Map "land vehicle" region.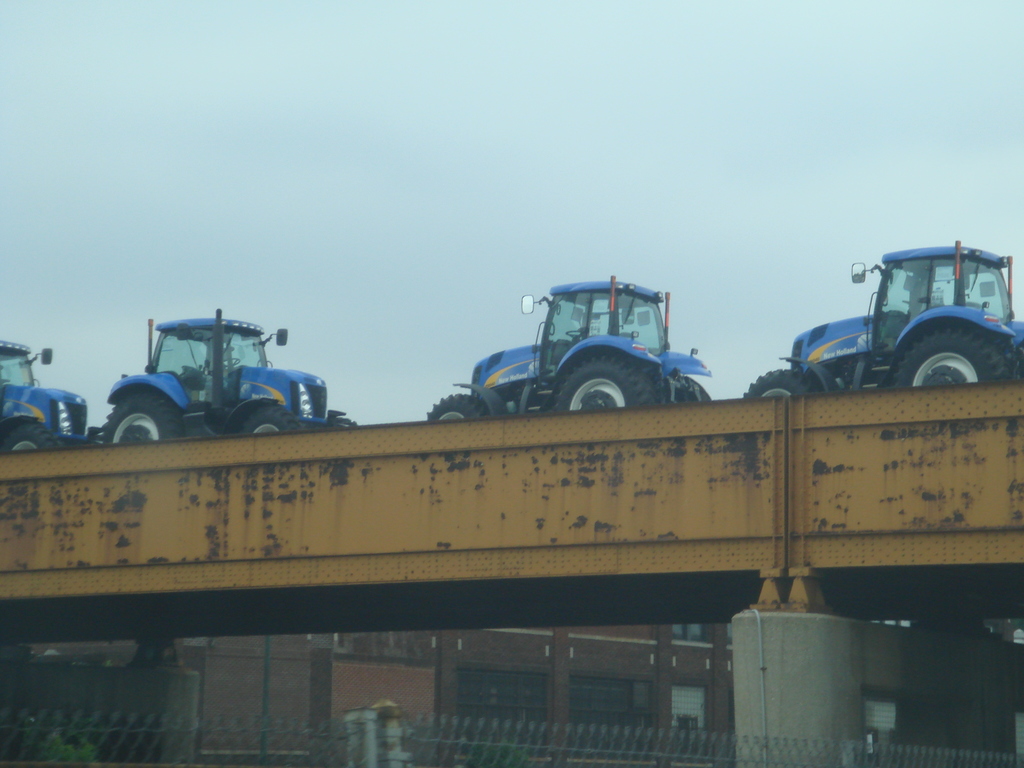
Mapped to [x1=440, y1=276, x2=726, y2=427].
